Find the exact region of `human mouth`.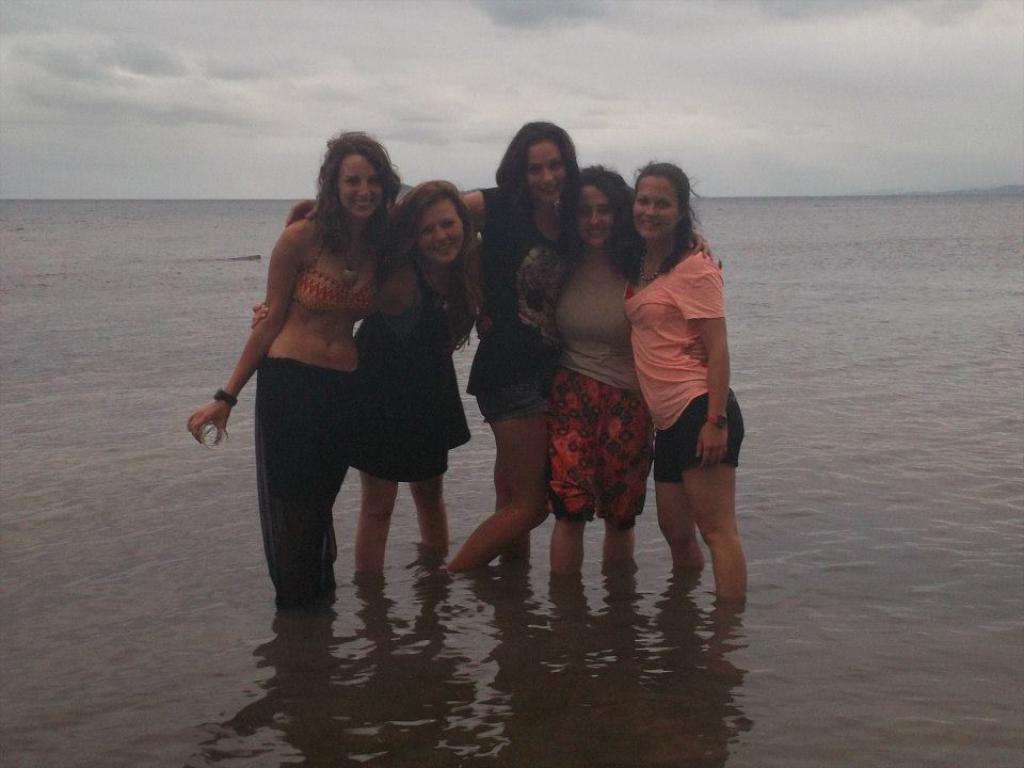
Exact region: pyautogui.locateOnScreen(644, 221, 660, 224).
